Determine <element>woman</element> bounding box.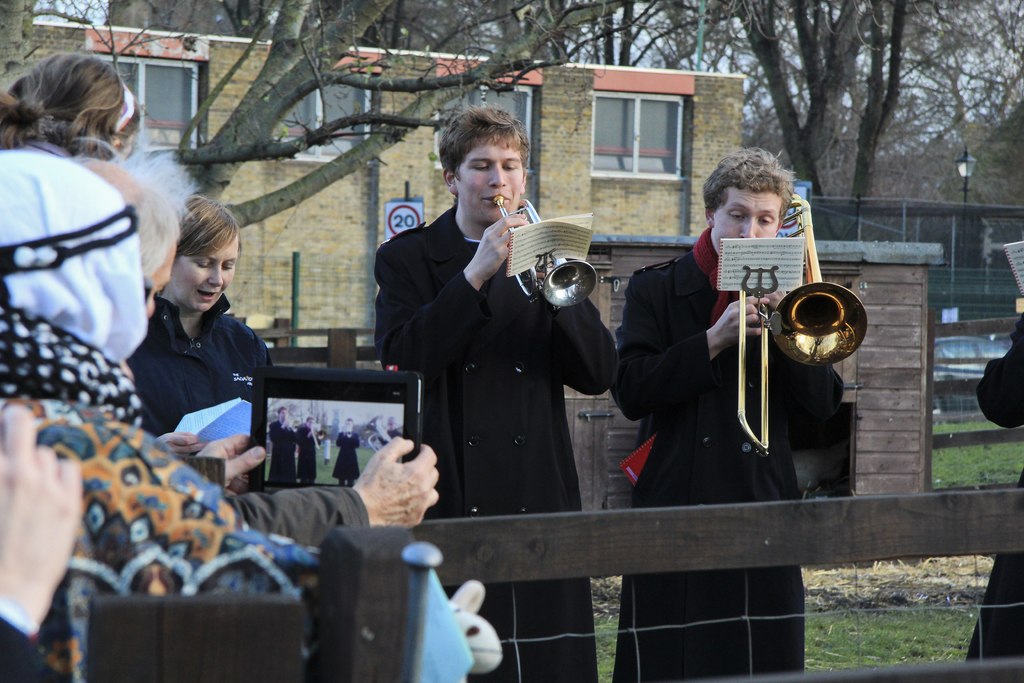
Determined: <bbox>124, 195, 280, 454</bbox>.
